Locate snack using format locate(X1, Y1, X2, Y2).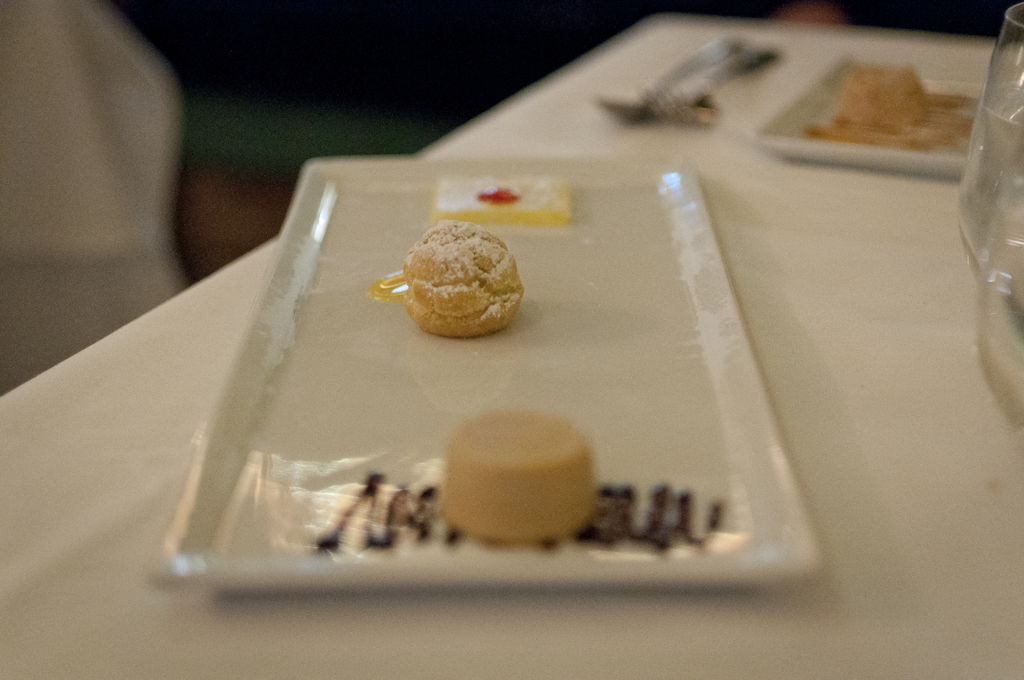
locate(402, 219, 524, 345).
